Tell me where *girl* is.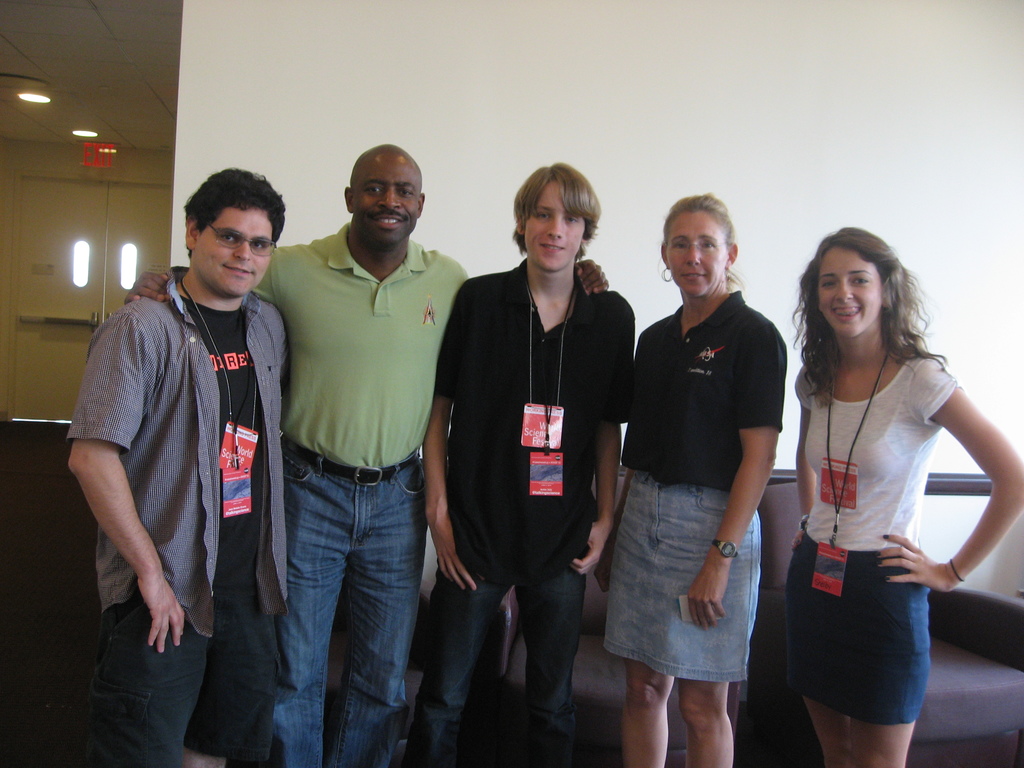
*girl* is at 788 227 1023 767.
